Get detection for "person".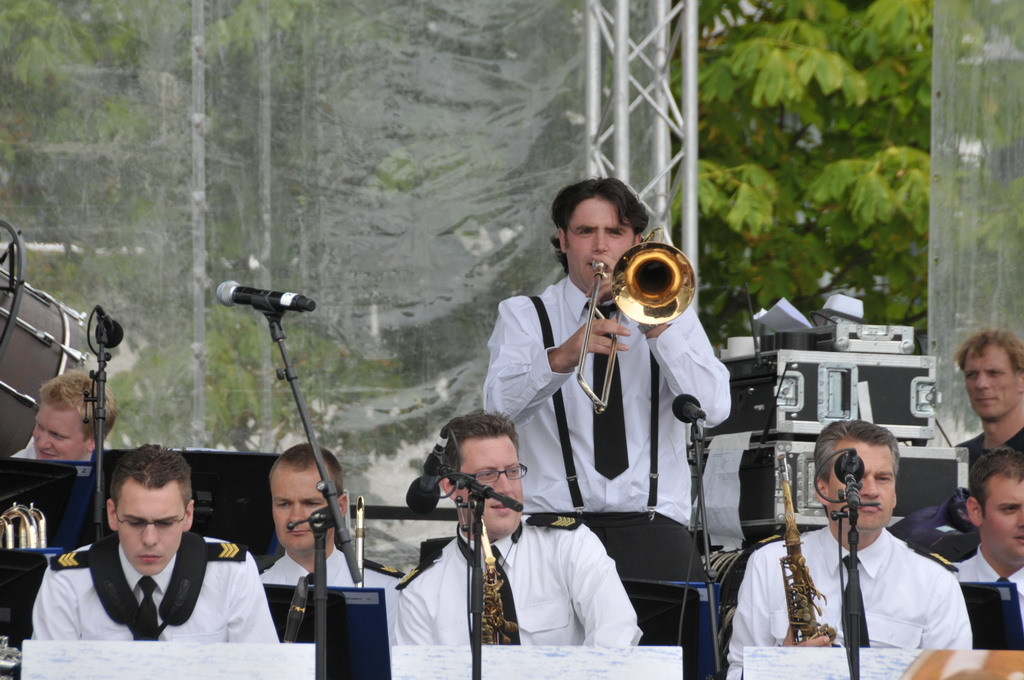
Detection: [945, 446, 1023, 647].
